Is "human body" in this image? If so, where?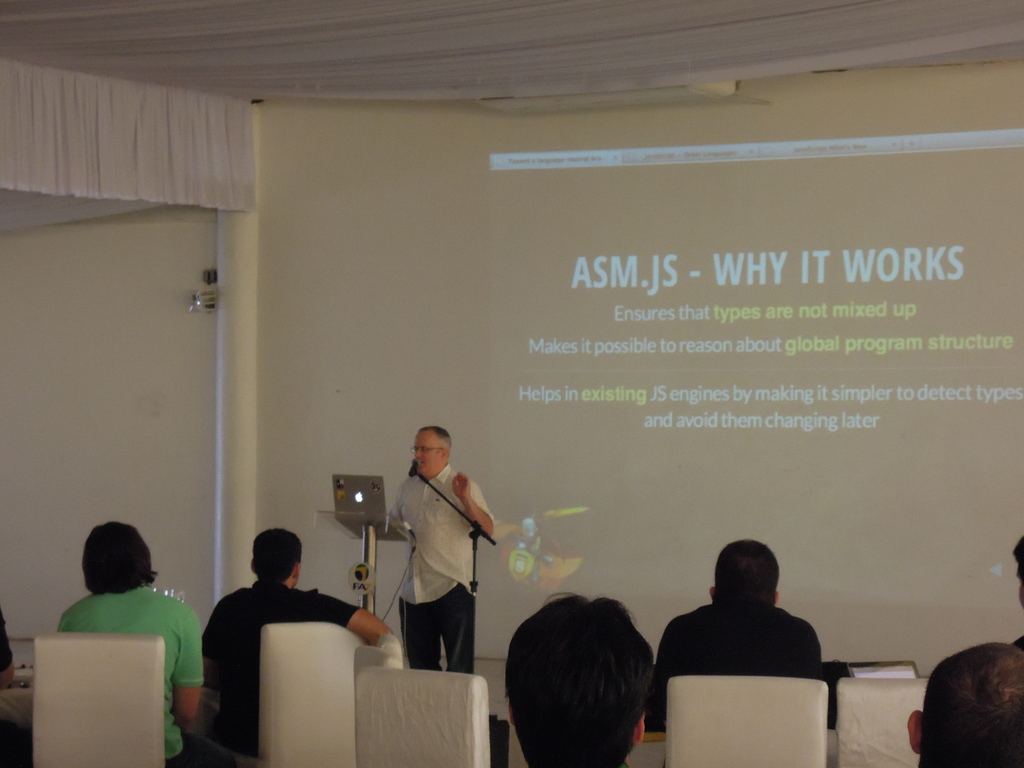
Yes, at select_region(55, 522, 203, 767).
